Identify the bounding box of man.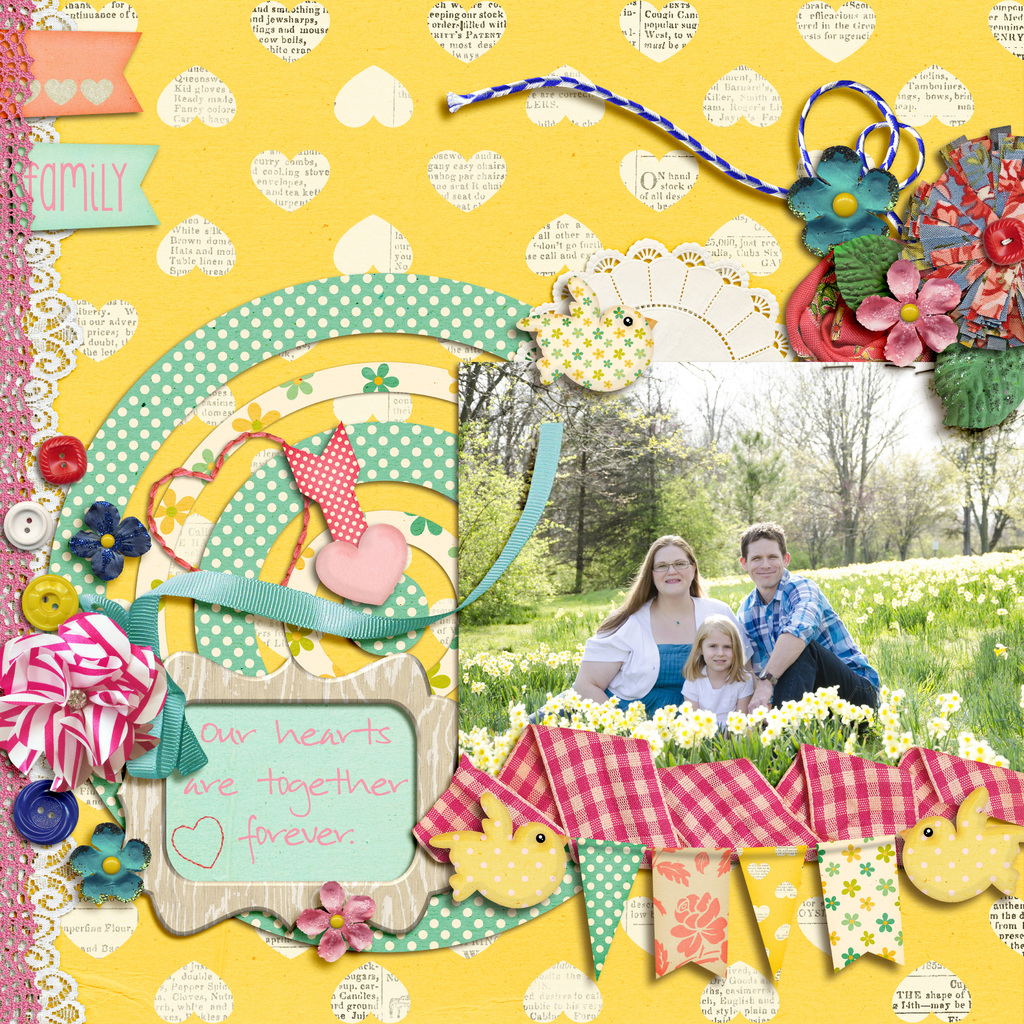
714, 538, 899, 749.
